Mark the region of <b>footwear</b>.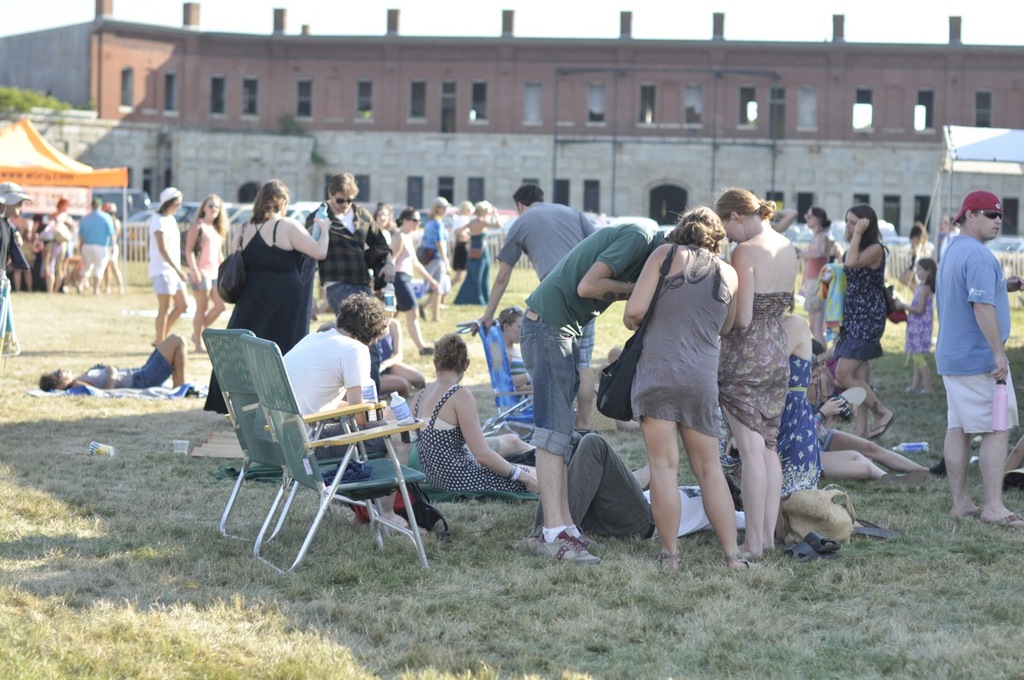
Region: crop(120, 286, 123, 290).
